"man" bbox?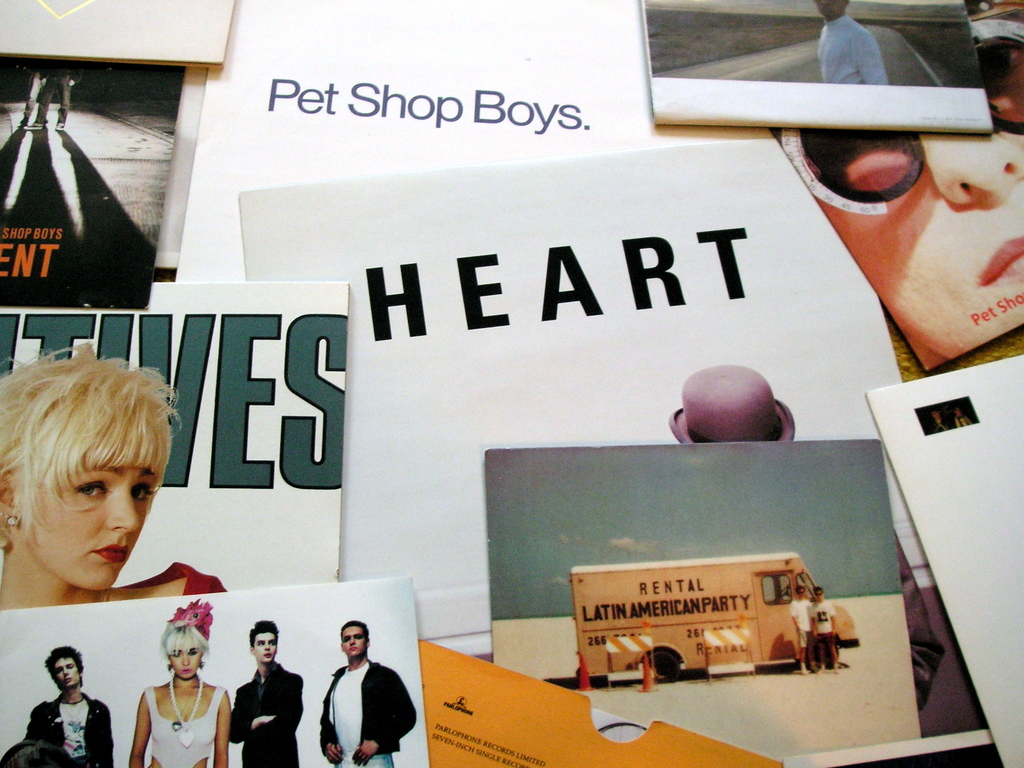
l=17, t=641, r=110, b=767
